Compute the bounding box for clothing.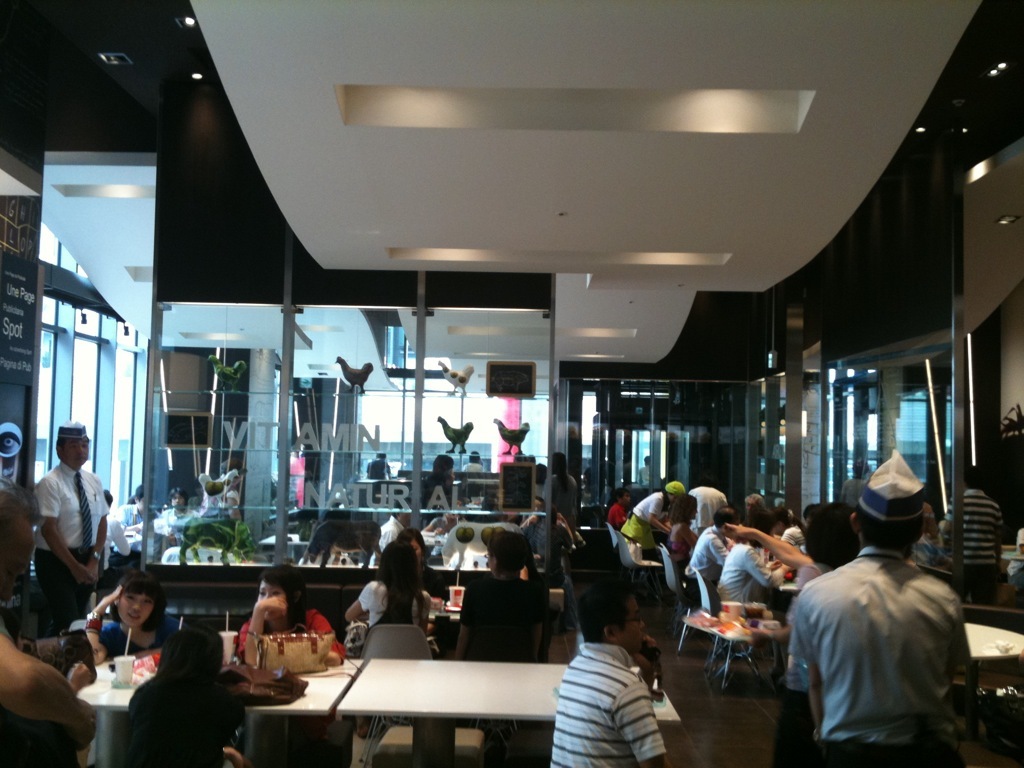
<region>93, 609, 170, 667</region>.
